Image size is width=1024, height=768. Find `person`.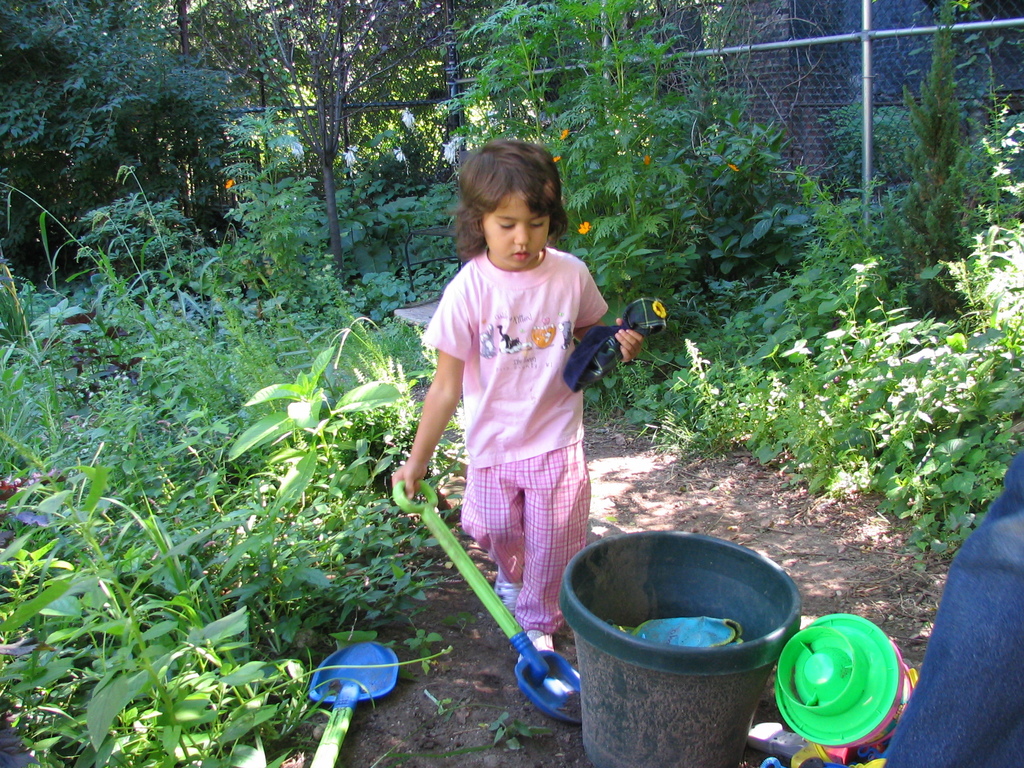
box(390, 140, 644, 660).
